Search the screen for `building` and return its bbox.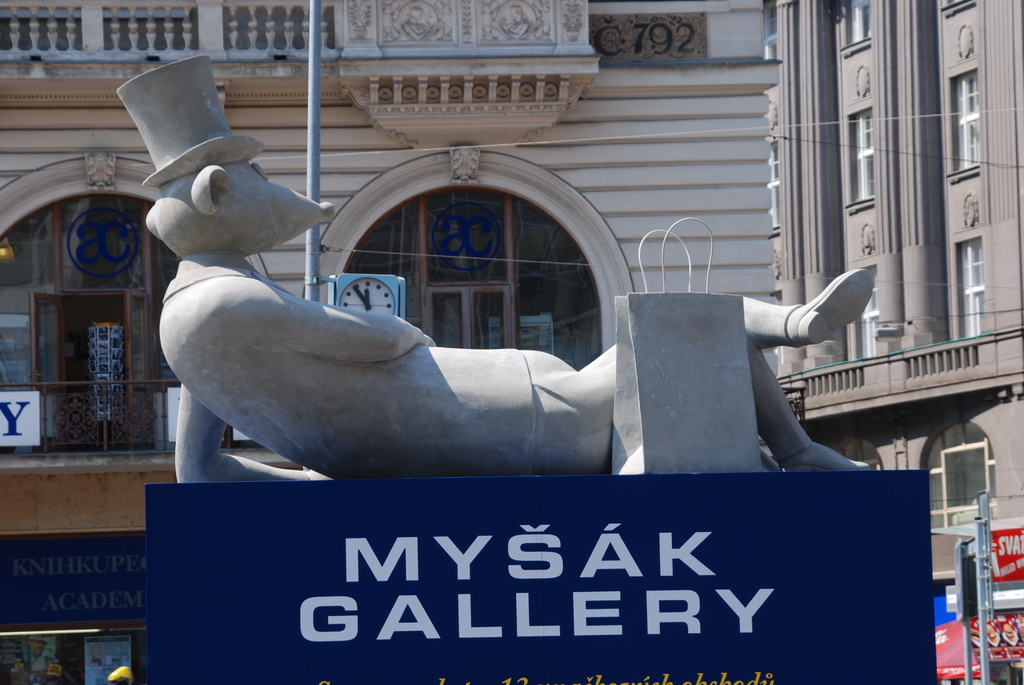
Found: (768, 0, 1023, 588).
